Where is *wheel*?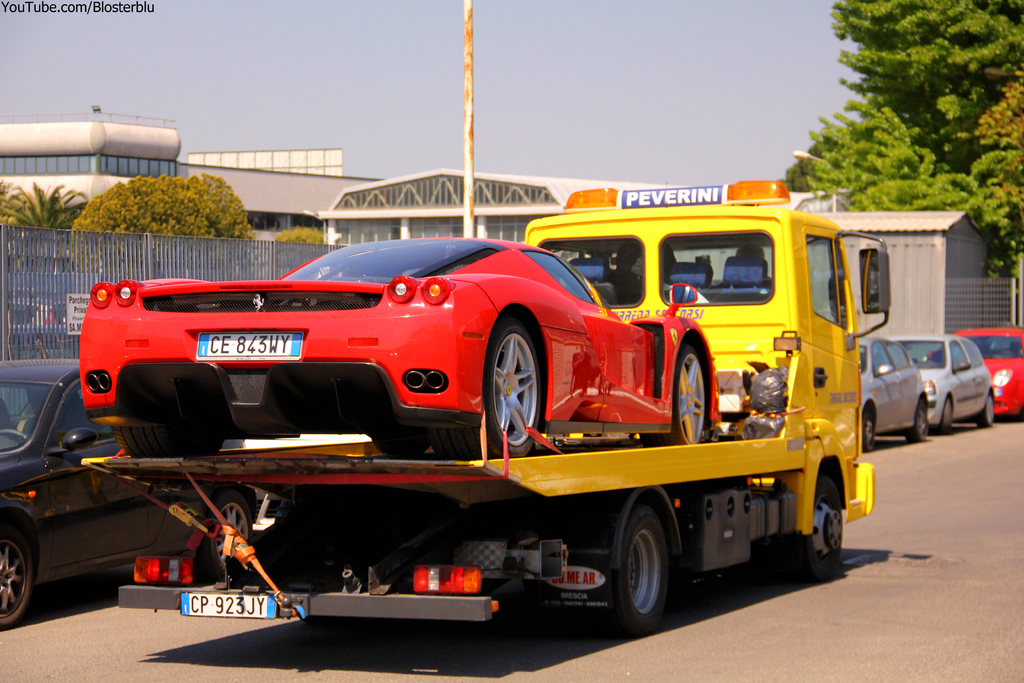
<region>483, 327, 545, 458</region>.
